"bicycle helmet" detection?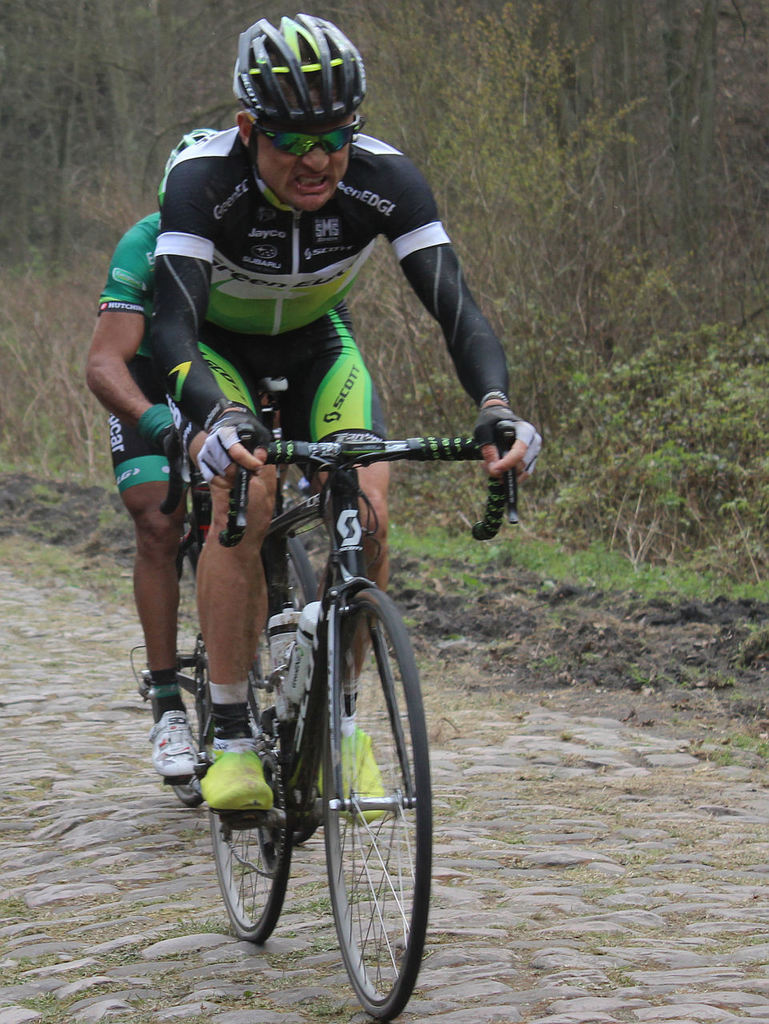
(x1=225, y1=14, x2=362, y2=132)
